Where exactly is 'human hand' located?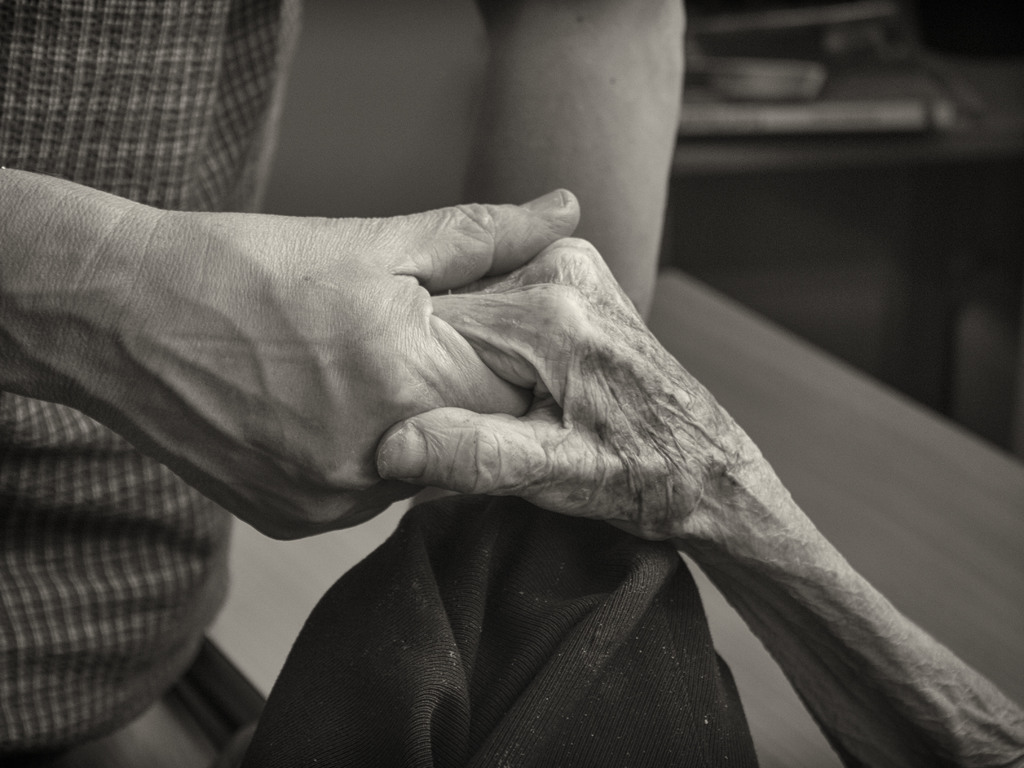
Its bounding box is BBox(116, 187, 579, 541).
